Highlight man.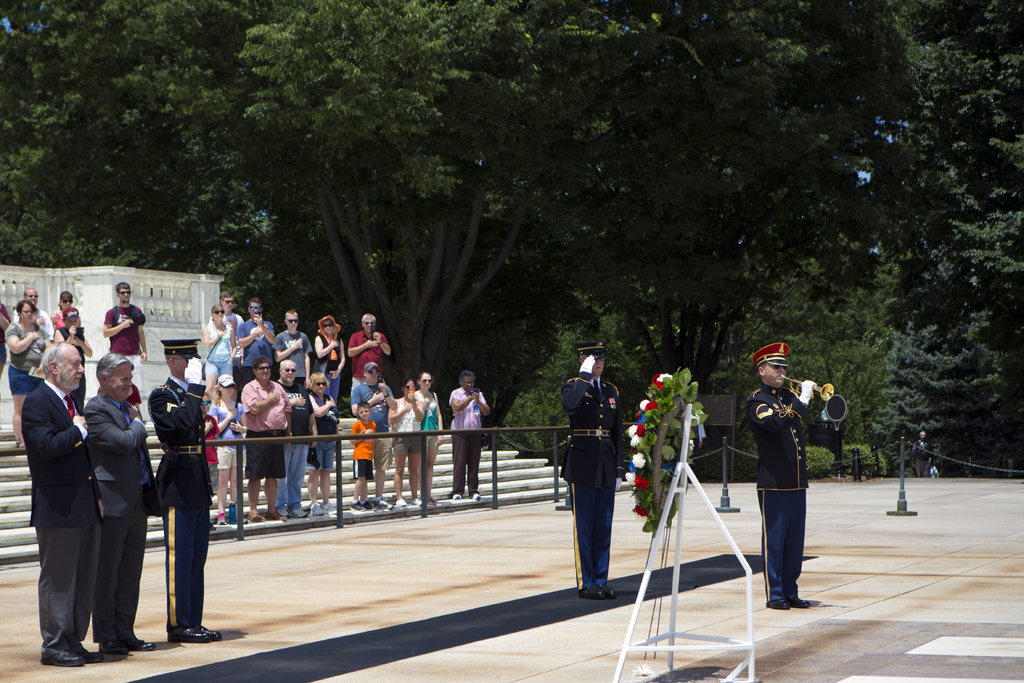
Highlighted region: (27,351,116,666).
